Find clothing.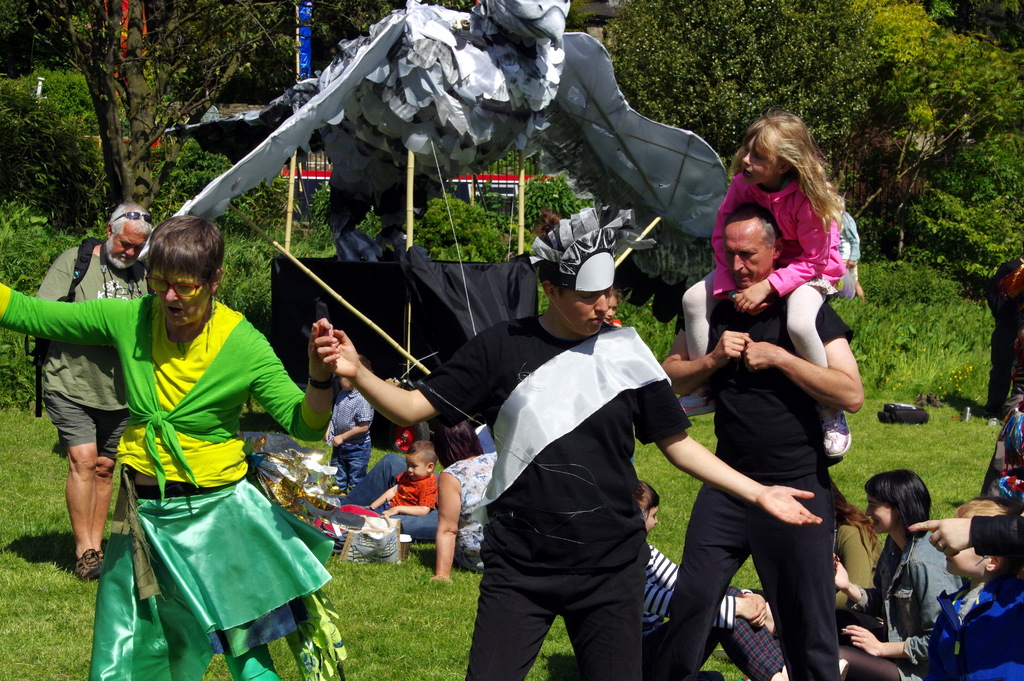
<bbox>870, 524, 965, 680</bbox>.
